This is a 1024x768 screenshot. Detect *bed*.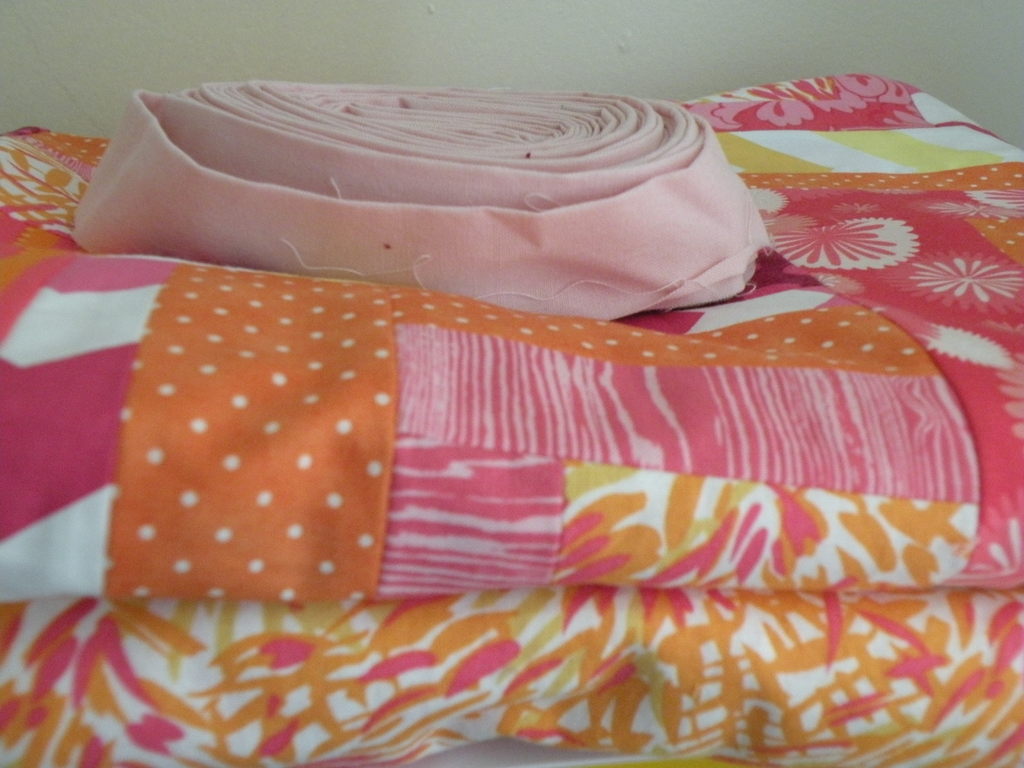
BBox(0, 71, 1023, 767).
